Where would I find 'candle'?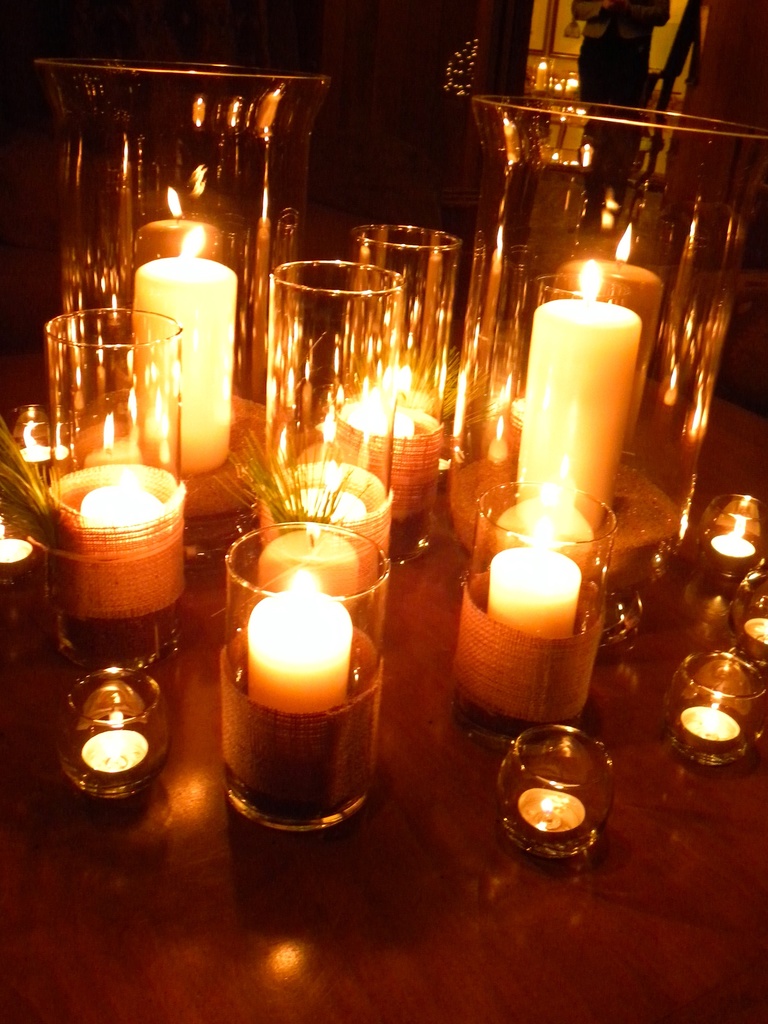
At <bbox>521, 283, 645, 547</bbox>.
